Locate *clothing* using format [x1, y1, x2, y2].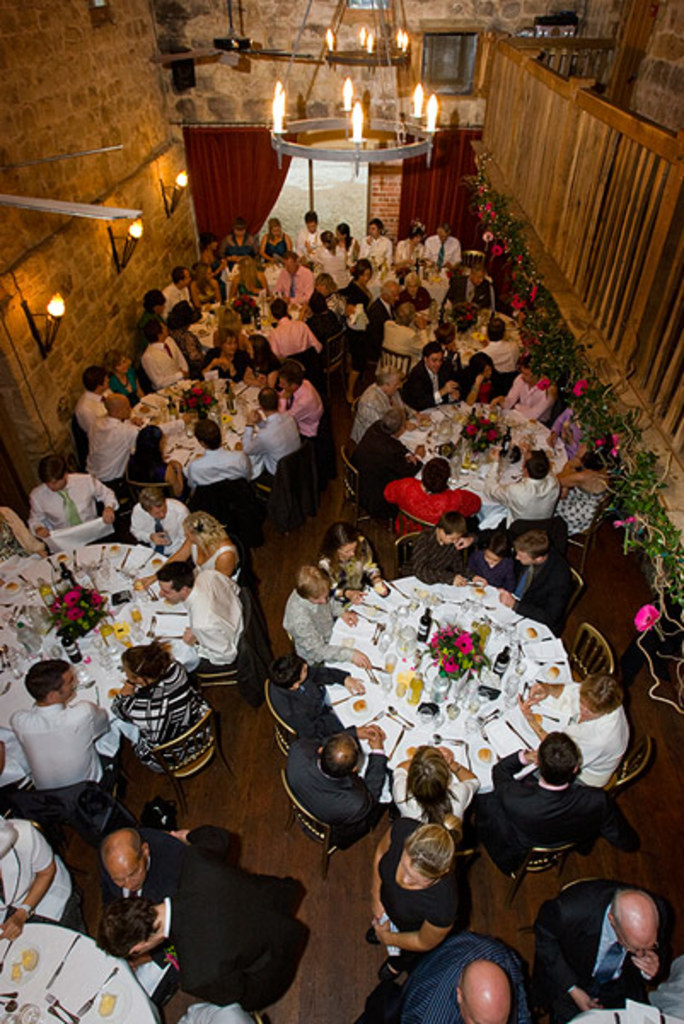
[338, 379, 413, 439].
